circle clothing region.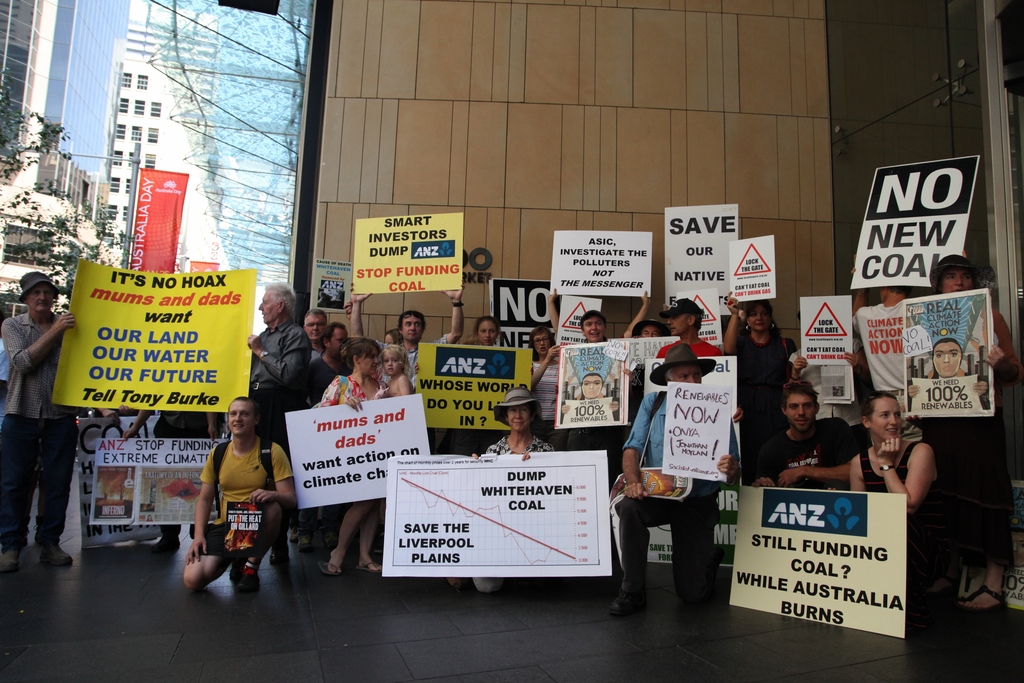
Region: [916,308,1011,568].
